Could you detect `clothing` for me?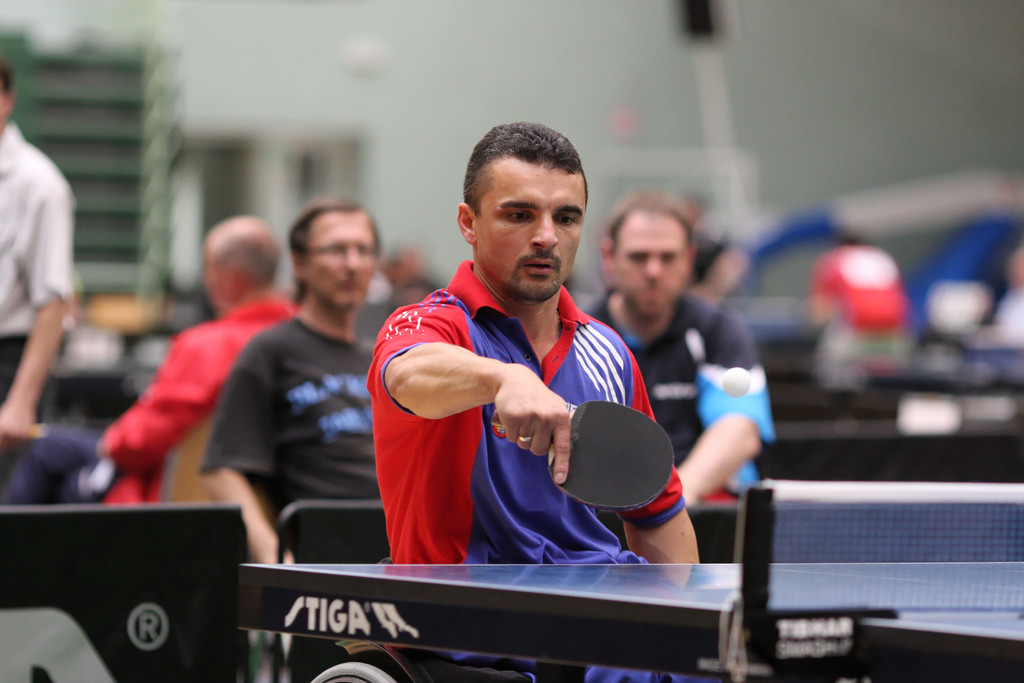
Detection result: crop(96, 277, 287, 518).
